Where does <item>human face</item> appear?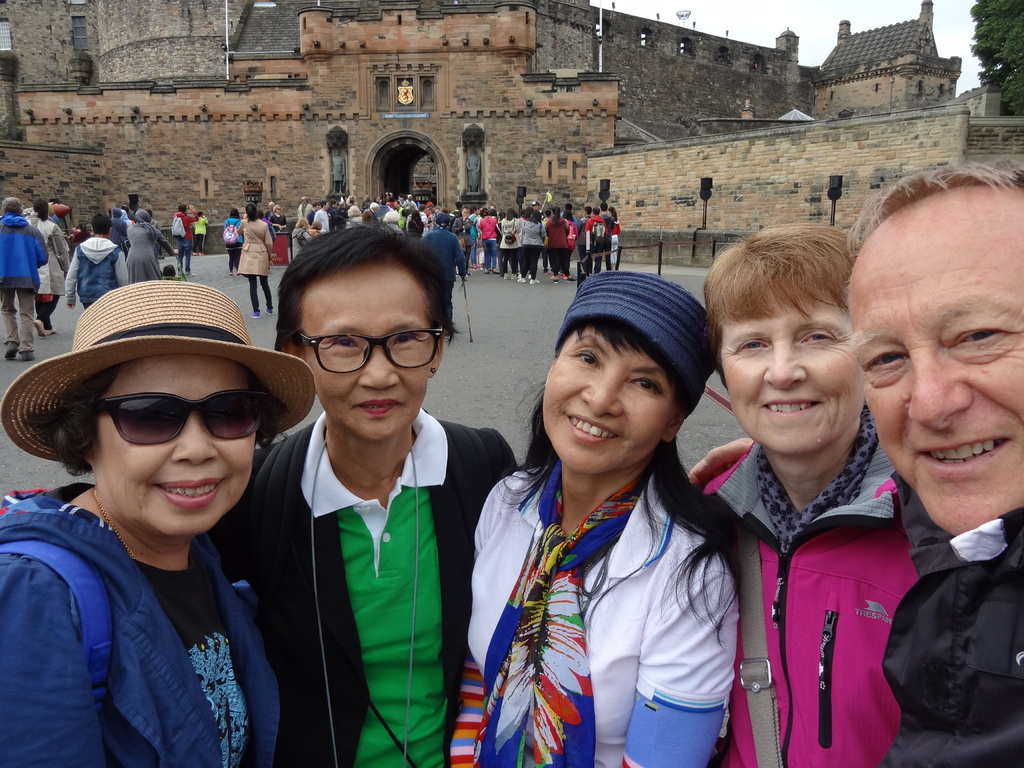
Appears at {"left": 718, "top": 288, "right": 857, "bottom": 452}.
